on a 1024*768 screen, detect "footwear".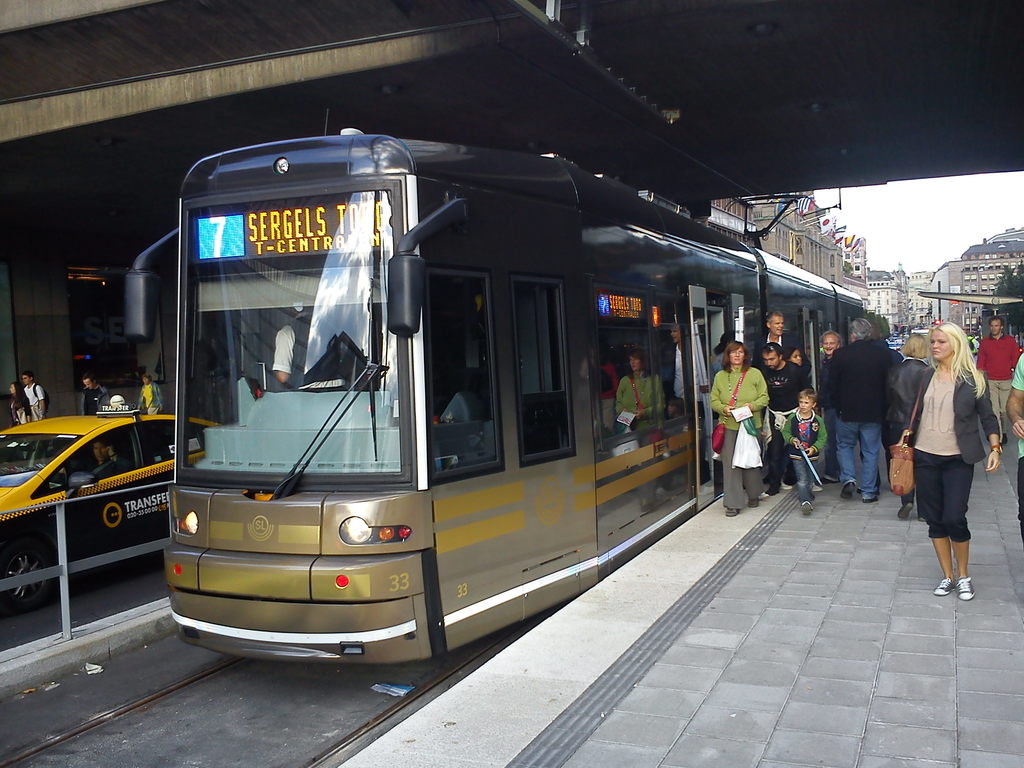
l=840, t=482, r=854, b=502.
